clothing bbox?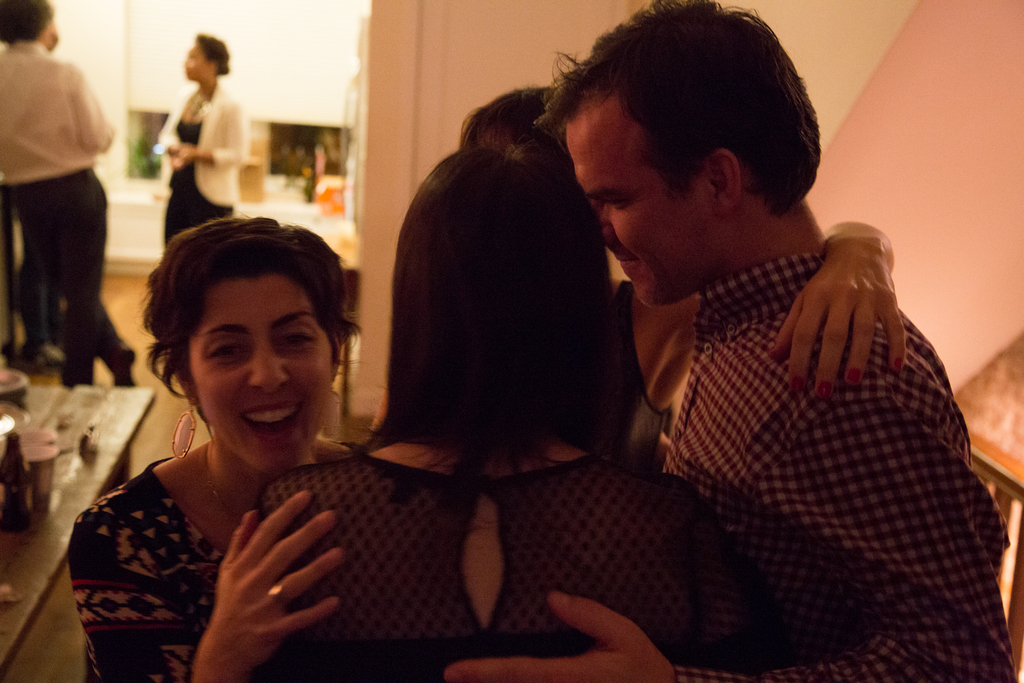
Rect(662, 258, 1022, 682)
